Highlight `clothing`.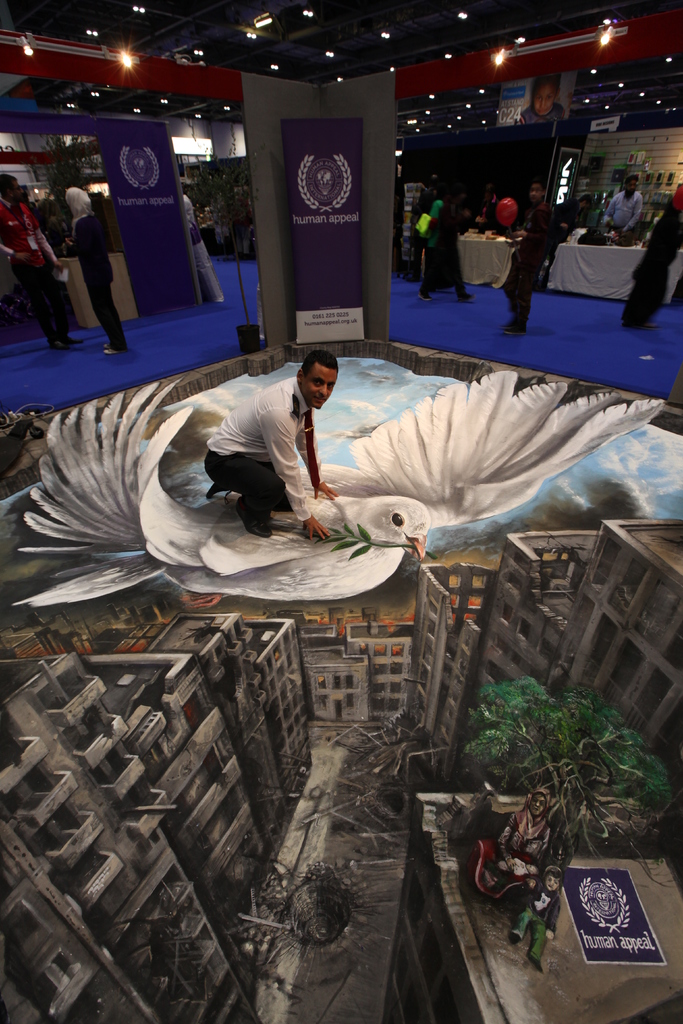
Highlighted region: (left=623, top=216, right=682, bottom=325).
